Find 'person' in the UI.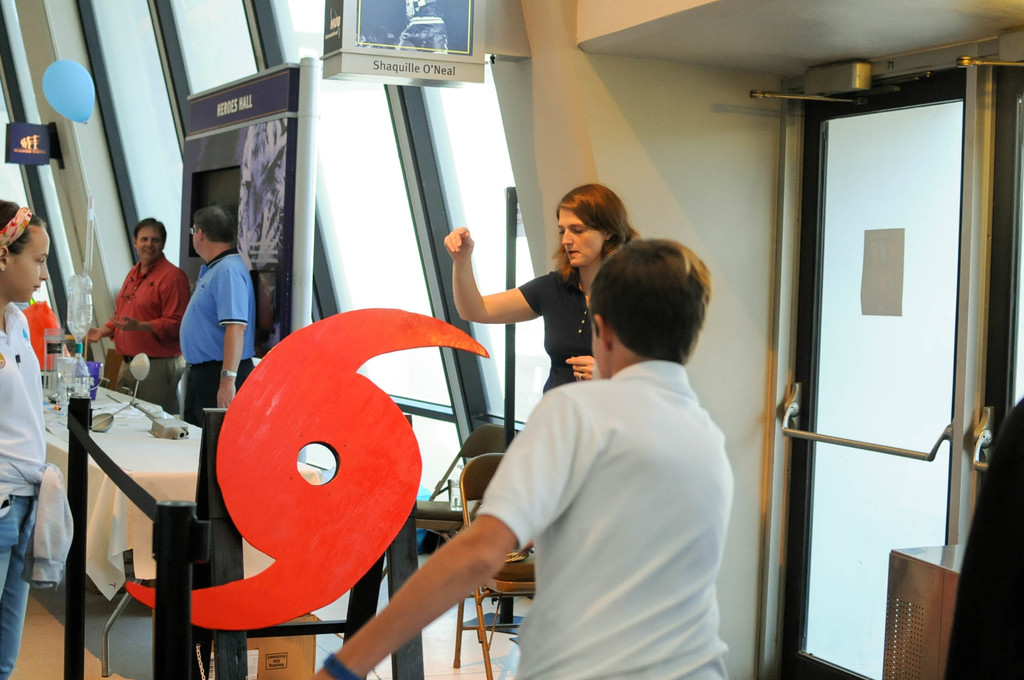
UI element at bbox=(0, 197, 54, 679).
